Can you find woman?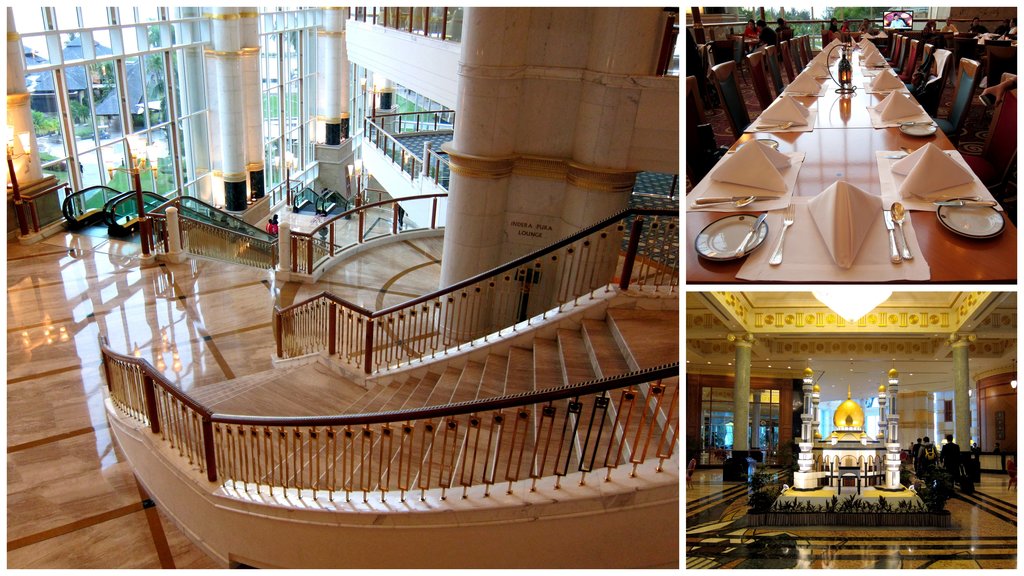
Yes, bounding box: bbox(829, 17, 840, 38).
